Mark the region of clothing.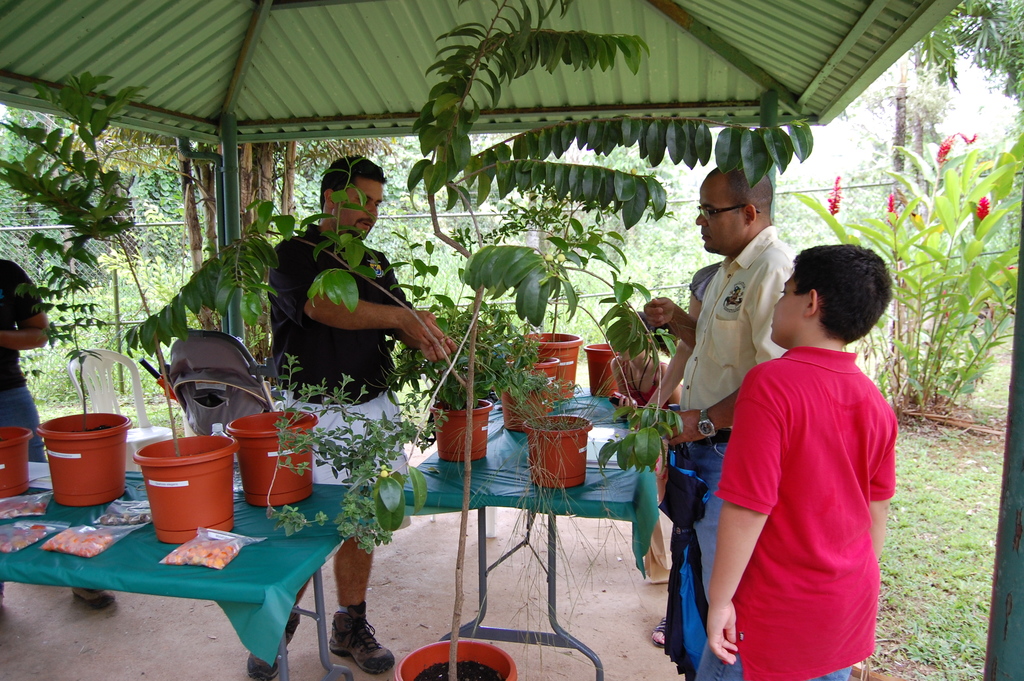
Region: BBox(273, 220, 424, 515).
